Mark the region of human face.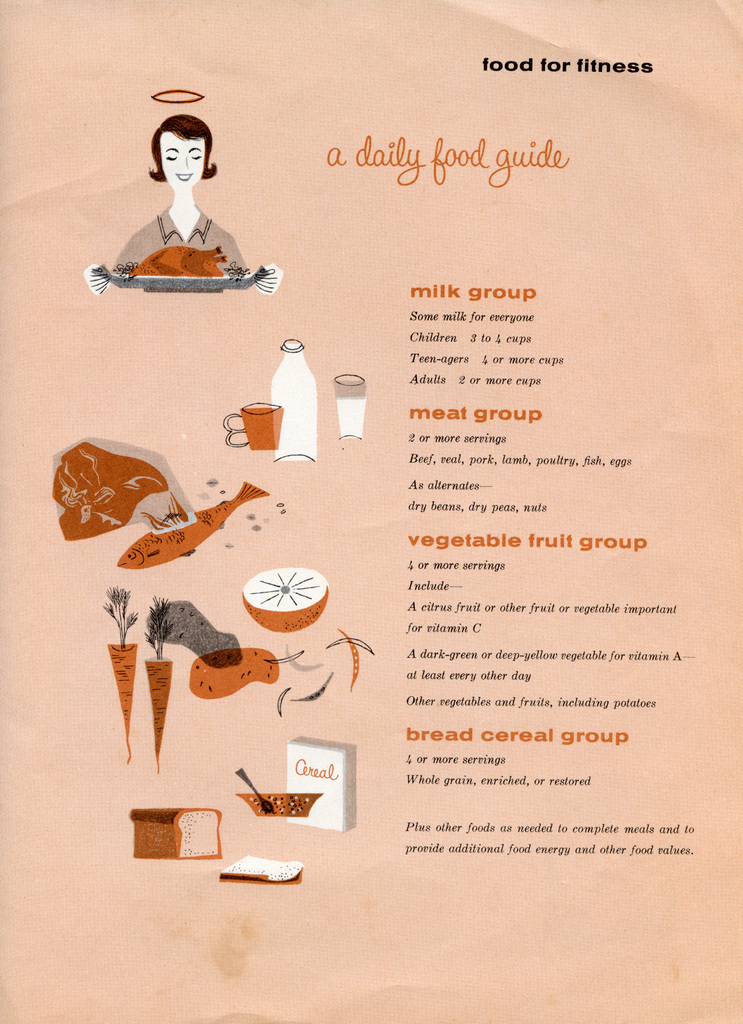
Region: (x1=161, y1=129, x2=206, y2=190).
